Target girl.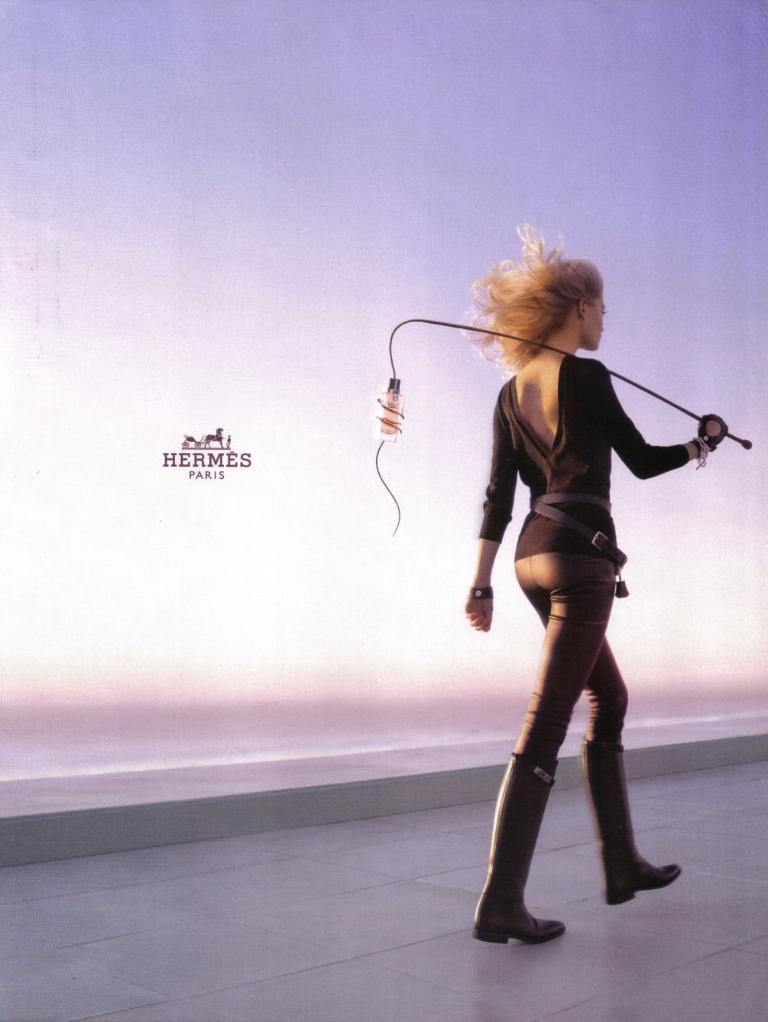
Target region: l=371, t=208, r=760, b=941.
